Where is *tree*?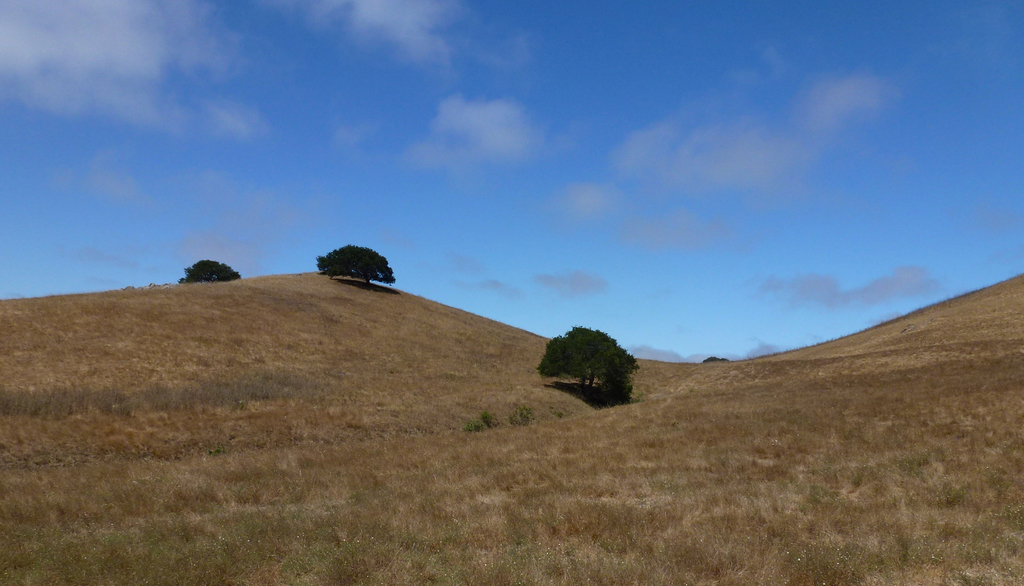
bbox(173, 260, 241, 287).
